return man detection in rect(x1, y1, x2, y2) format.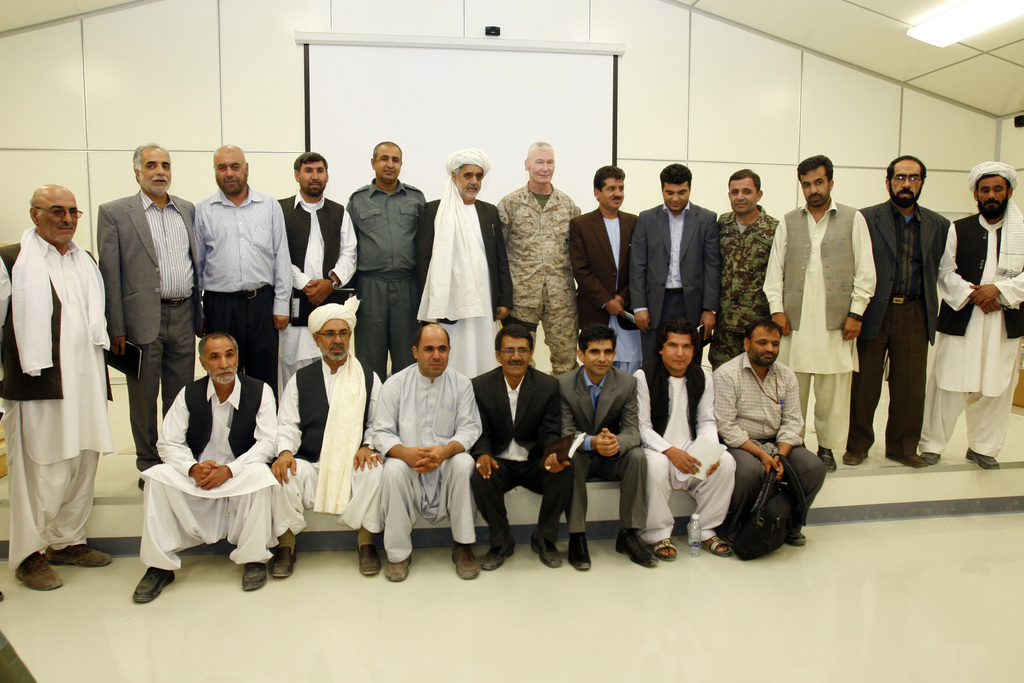
rect(635, 319, 740, 561).
